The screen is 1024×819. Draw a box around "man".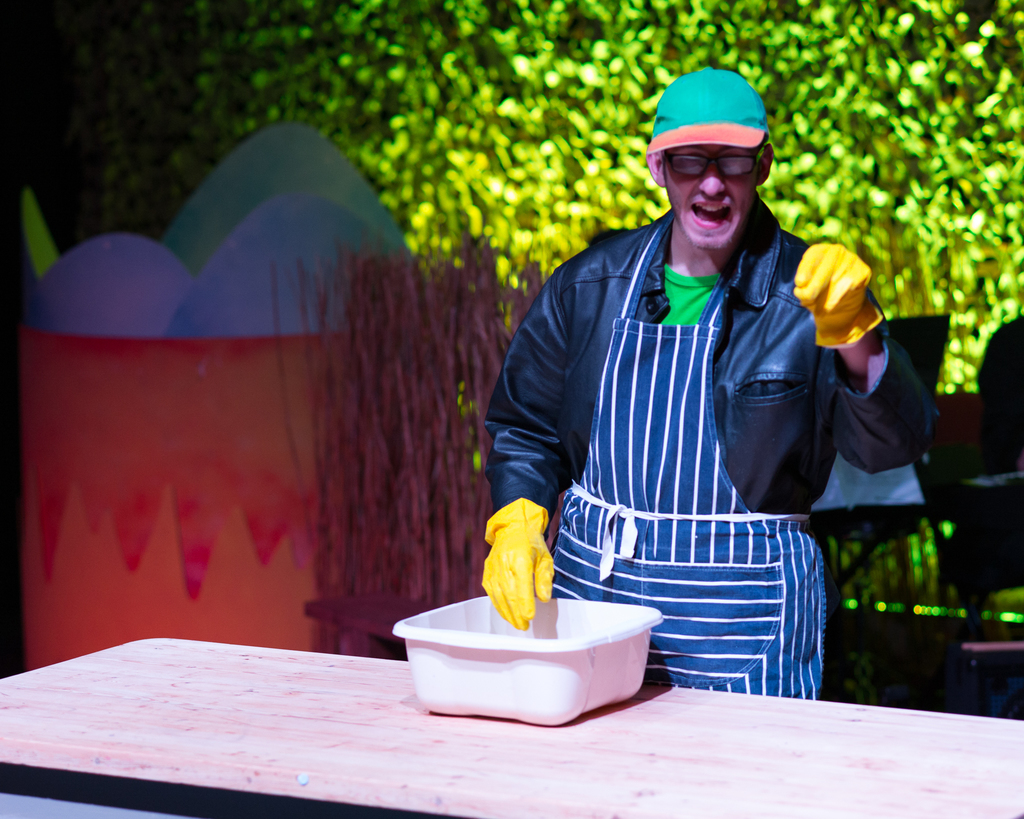
region(454, 65, 909, 718).
